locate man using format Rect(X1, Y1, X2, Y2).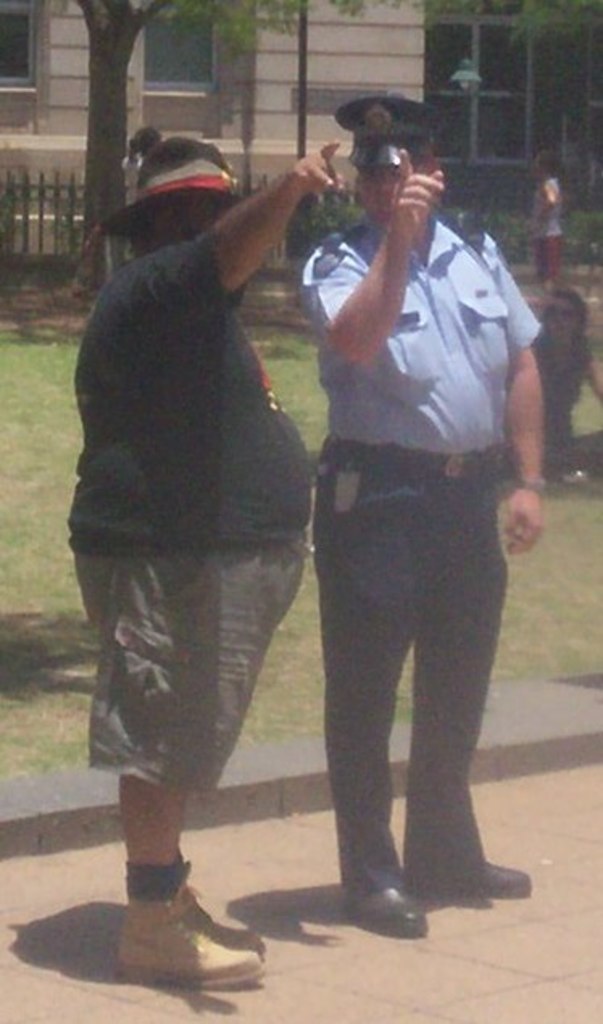
Rect(252, 39, 555, 935).
